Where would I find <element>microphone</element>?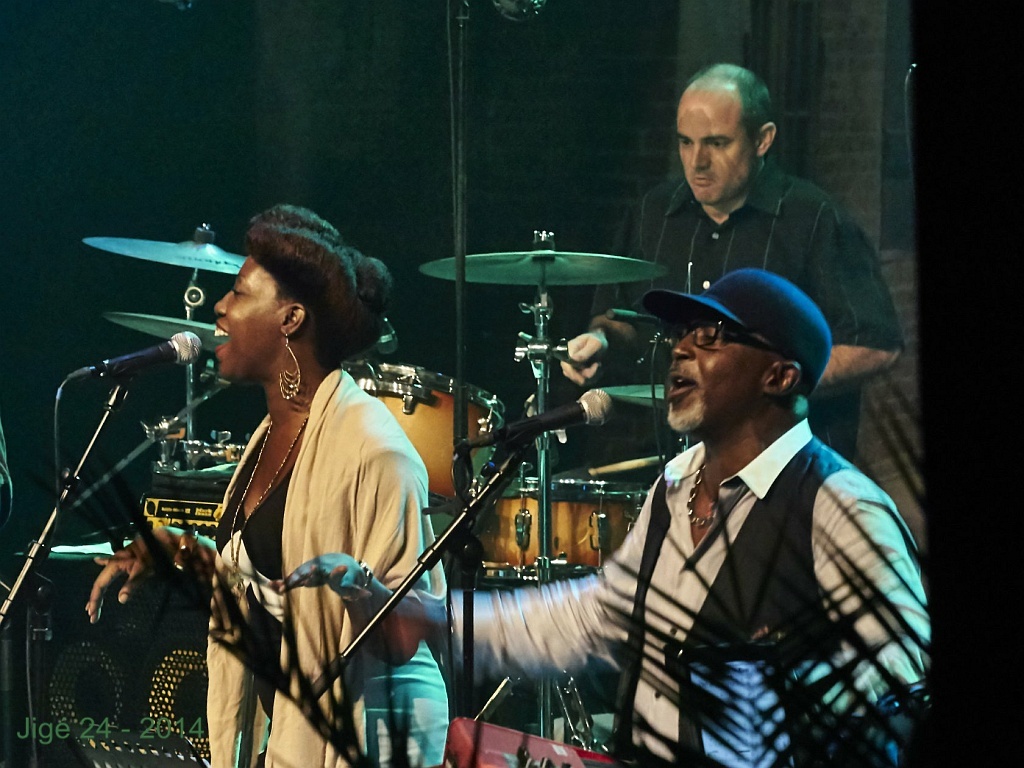
At 458,388,615,443.
